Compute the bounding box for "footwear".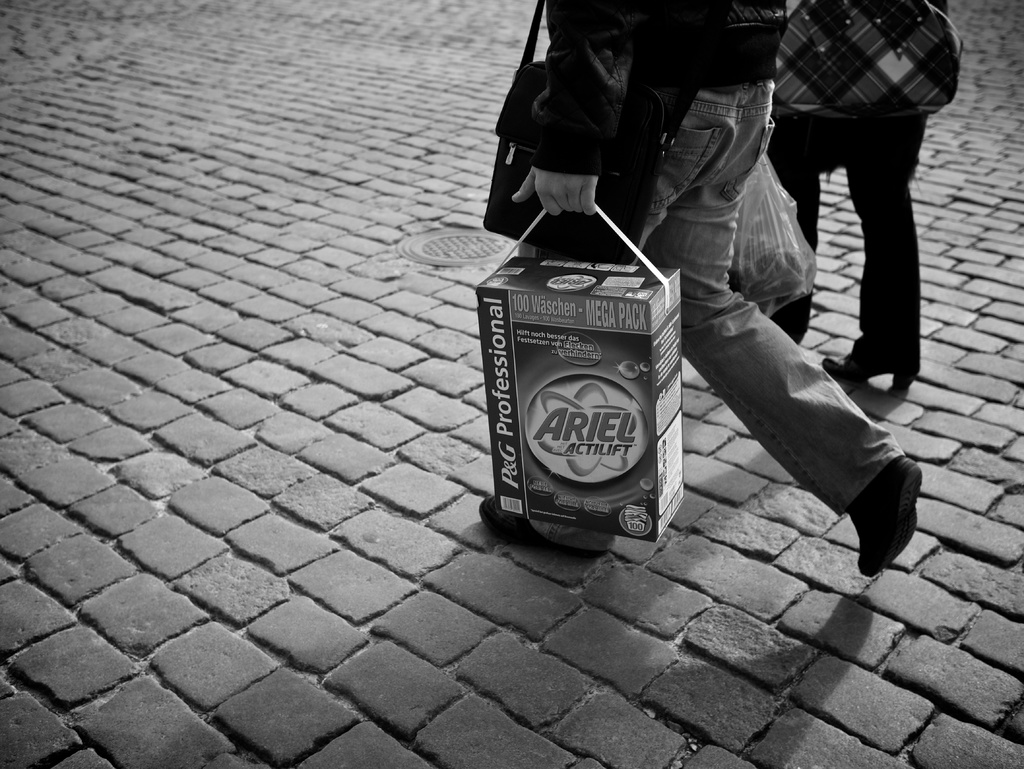
<region>822, 335, 918, 391</region>.
